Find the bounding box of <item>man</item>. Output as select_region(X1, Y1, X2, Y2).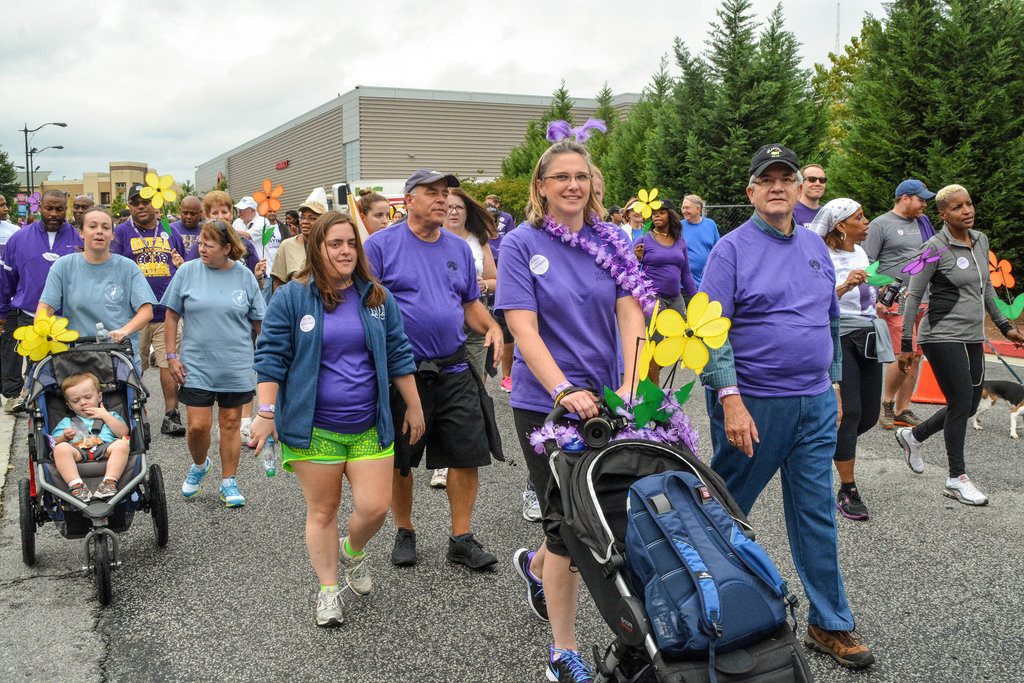
select_region(234, 188, 278, 268).
